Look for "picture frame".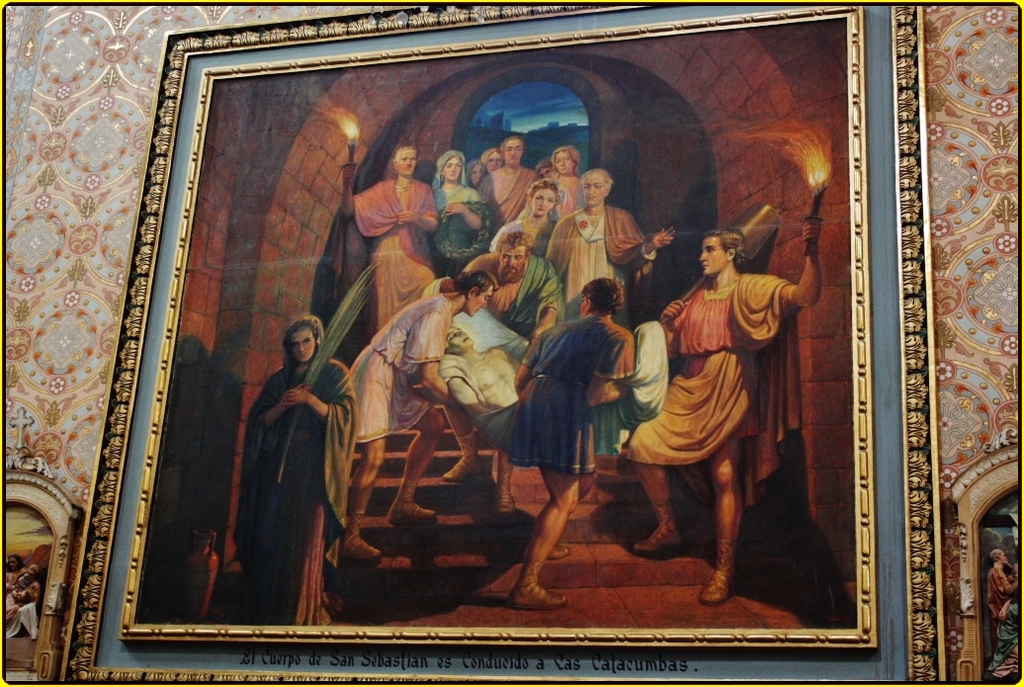
Found: 939 426 1023 686.
